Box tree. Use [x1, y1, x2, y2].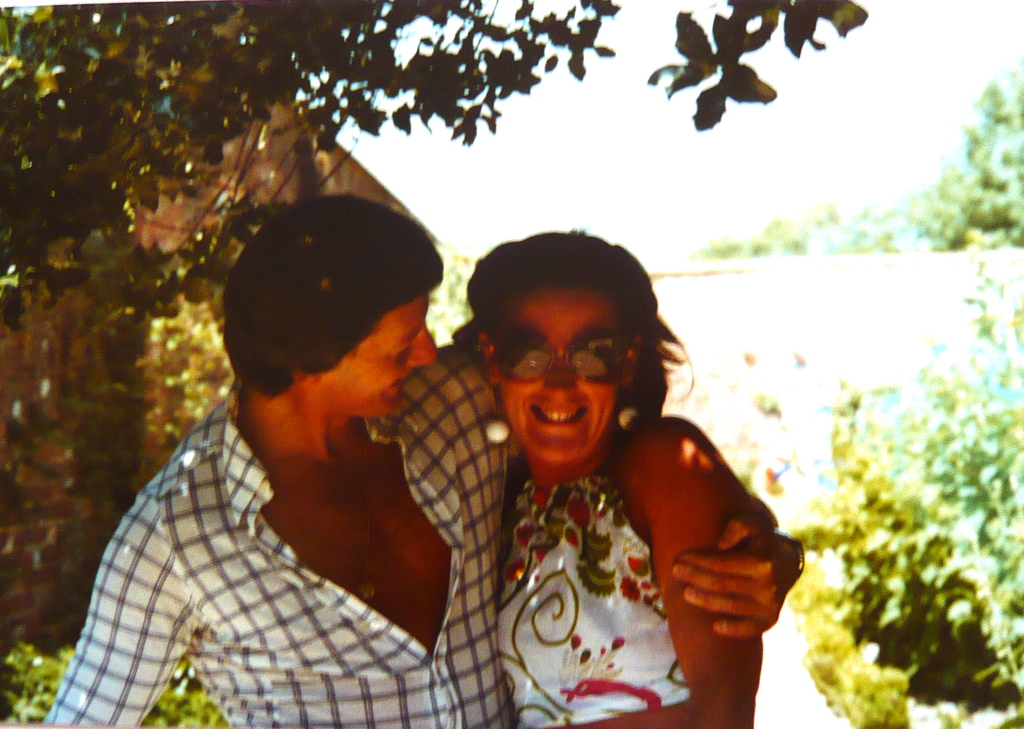
[0, 0, 866, 519].
